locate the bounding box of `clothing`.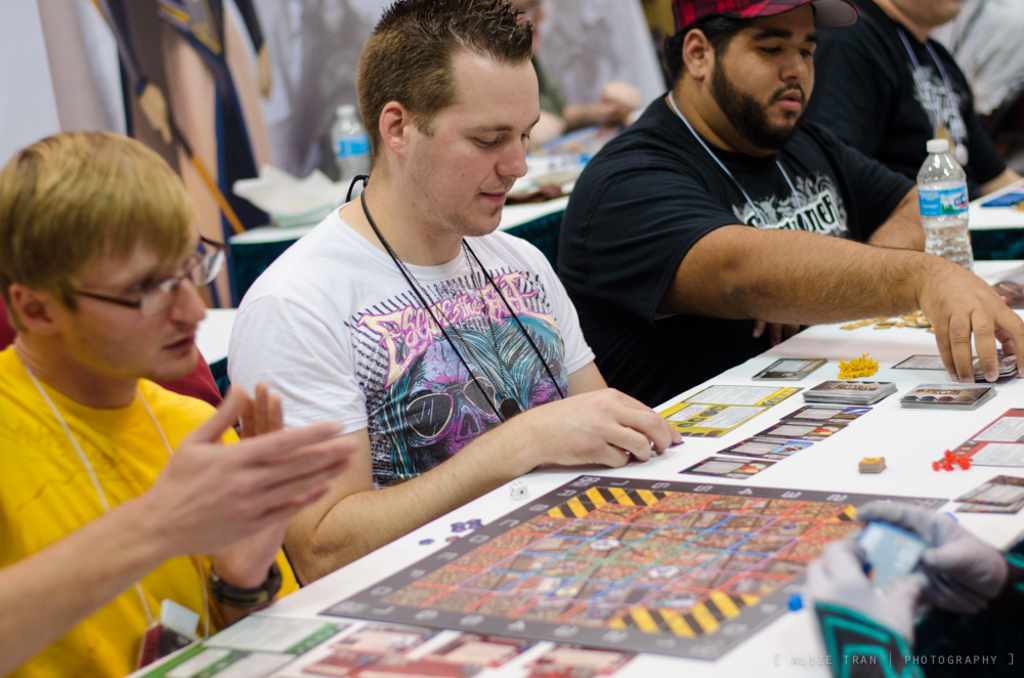
Bounding box: (810, 16, 1019, 204).
